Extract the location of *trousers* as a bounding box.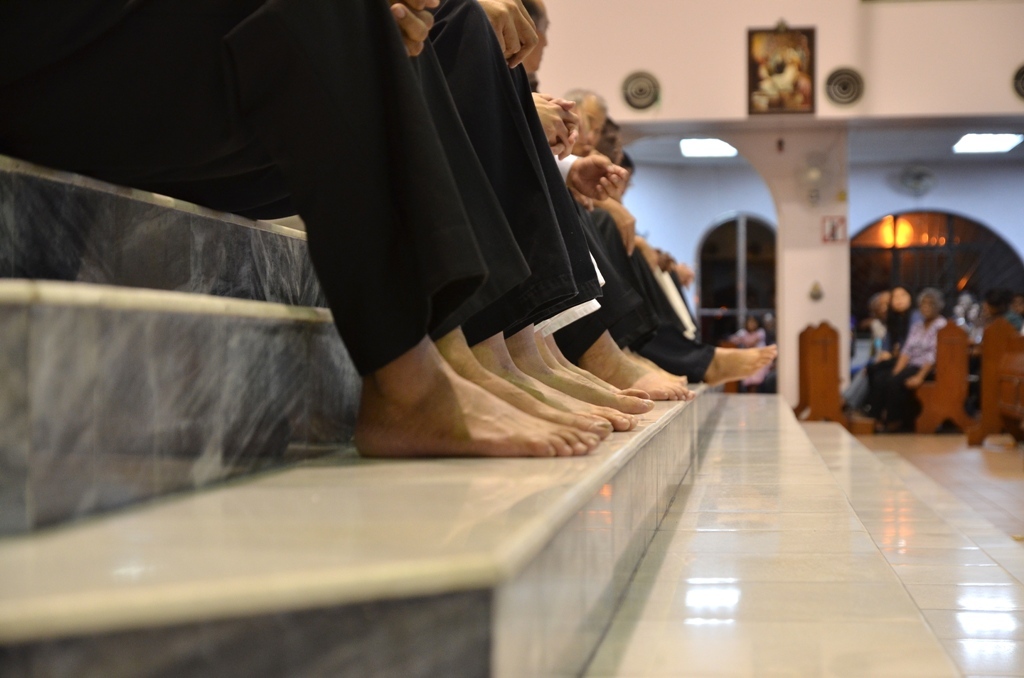
[589, 213, 713, 382].
